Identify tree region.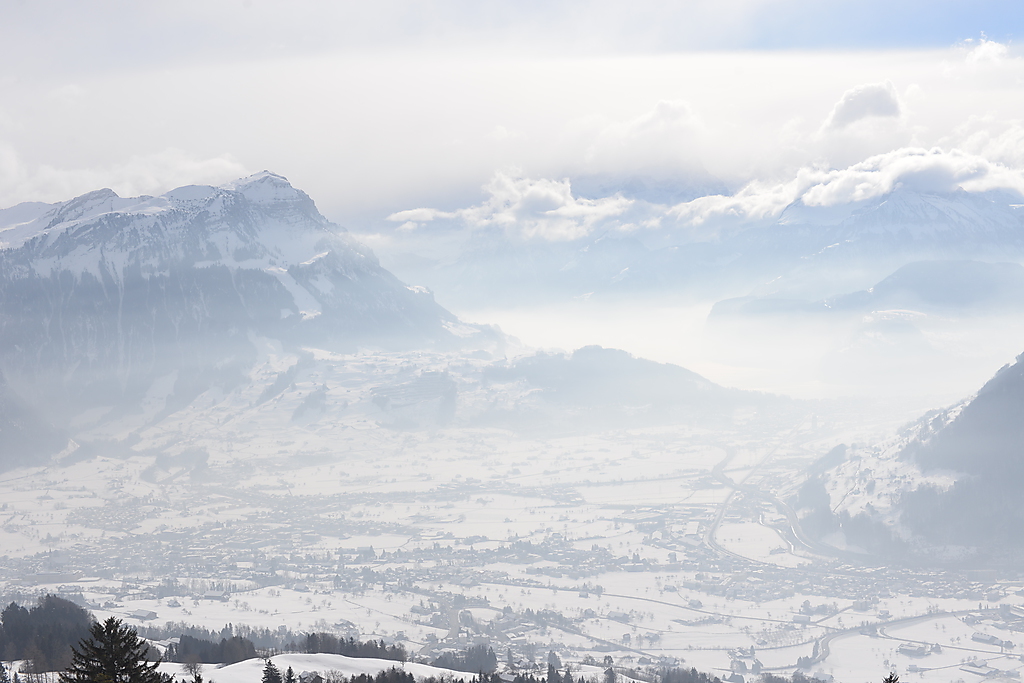
Region: rect(543, 650, 564, 671).
